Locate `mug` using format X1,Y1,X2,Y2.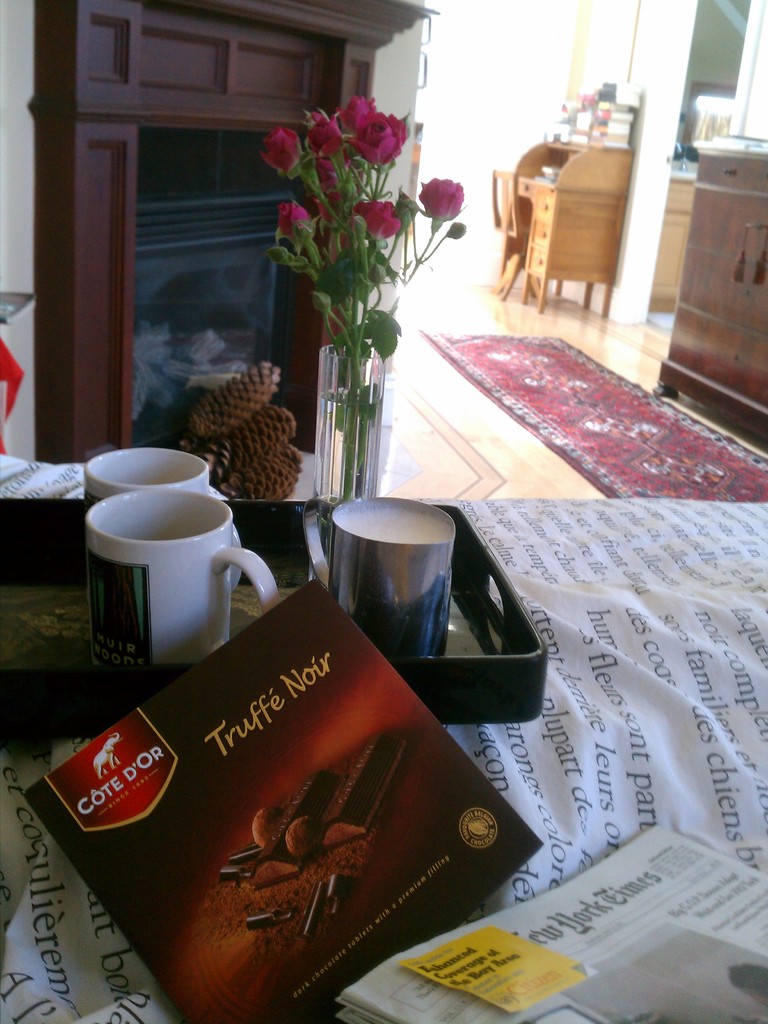
86,450,226,509.
